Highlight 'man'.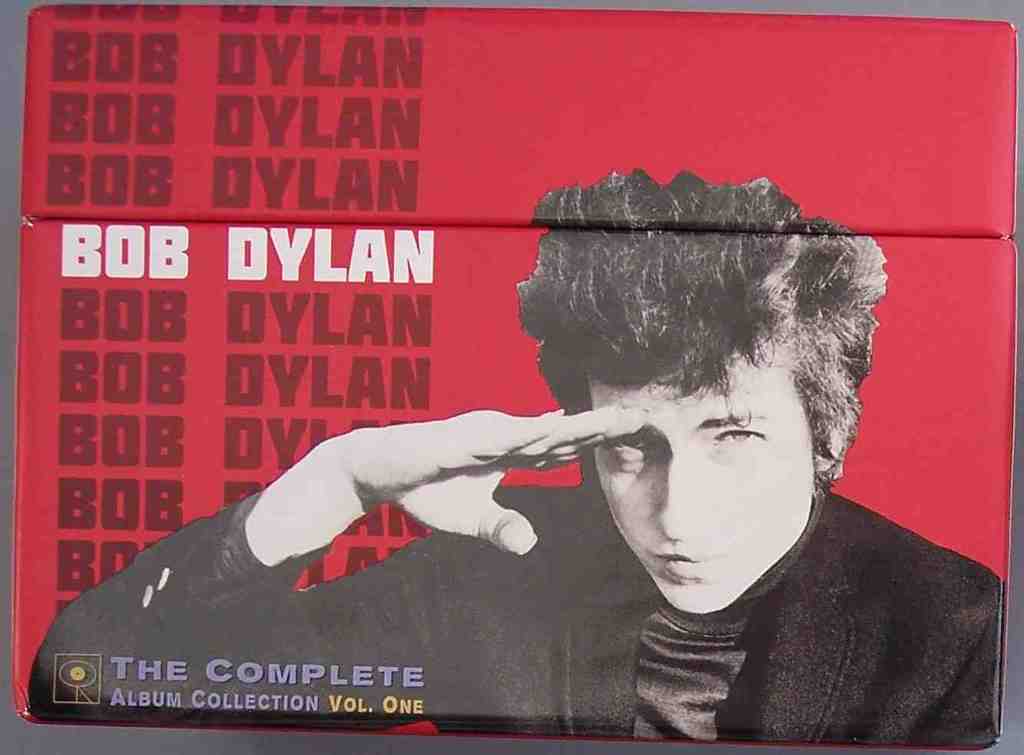
Highlighted region: region(145, 118, 930, 754).
